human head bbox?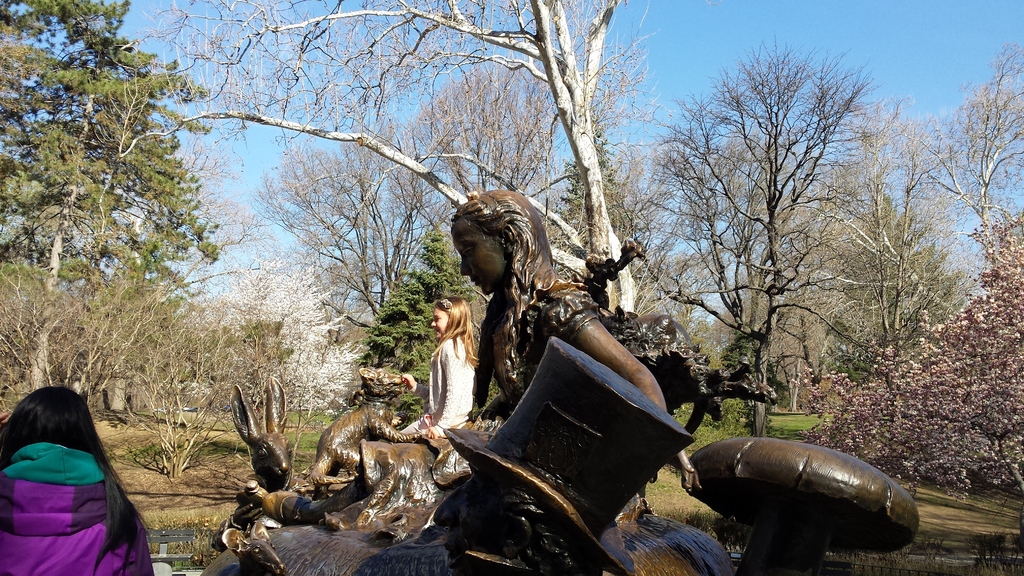
<bbox>0, 388, 109, 452</bbox>
